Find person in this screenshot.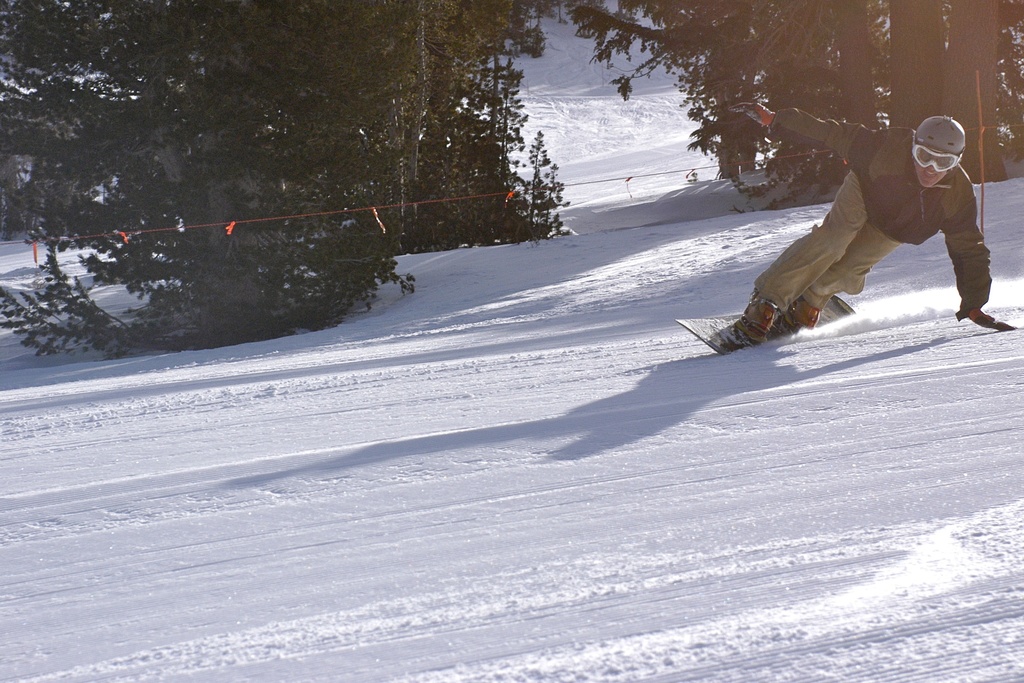
The bounding box for person is [705,100,1020,353].
